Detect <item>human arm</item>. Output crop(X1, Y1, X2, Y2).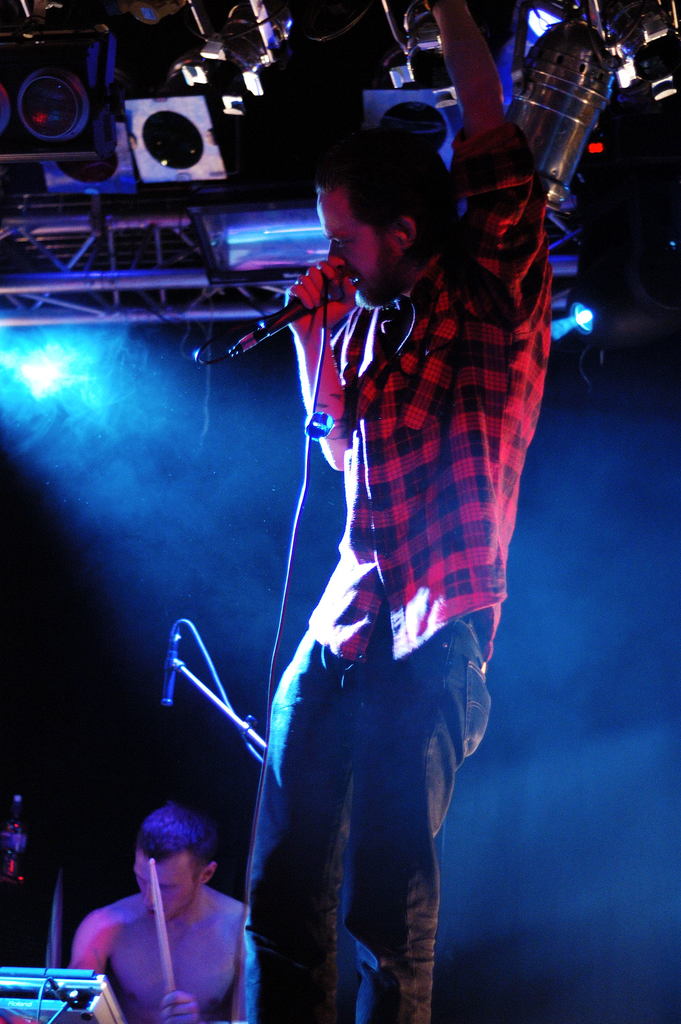
crop(74, 916, 119, 970).
